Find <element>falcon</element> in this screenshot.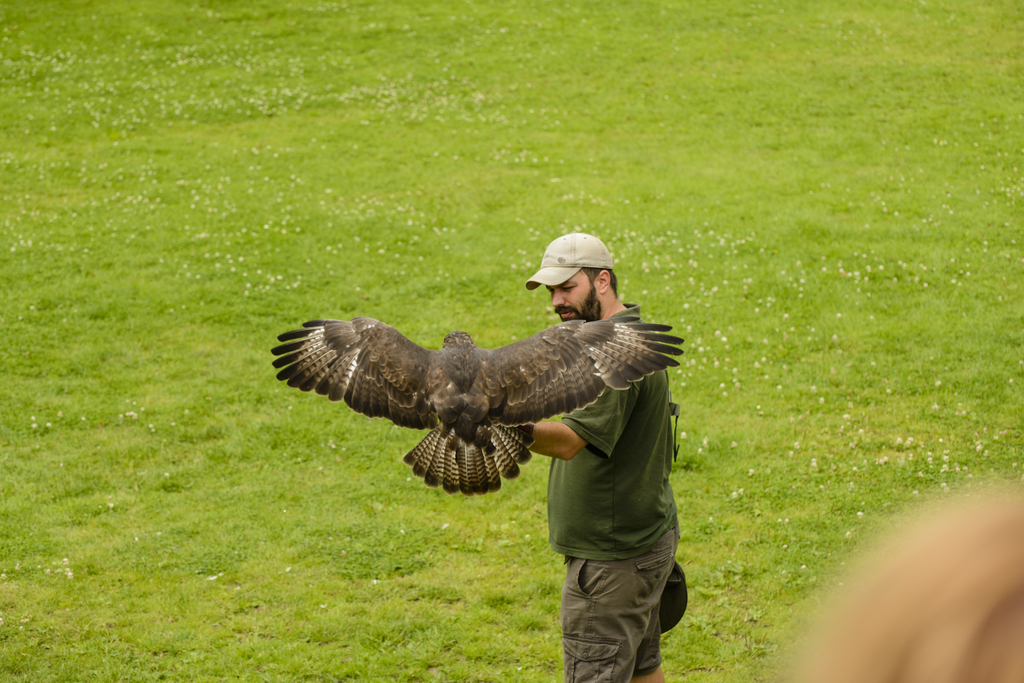
The bounding box for <element>falcon</element> is x1=270, y1=309, x2=686, y2=499.
